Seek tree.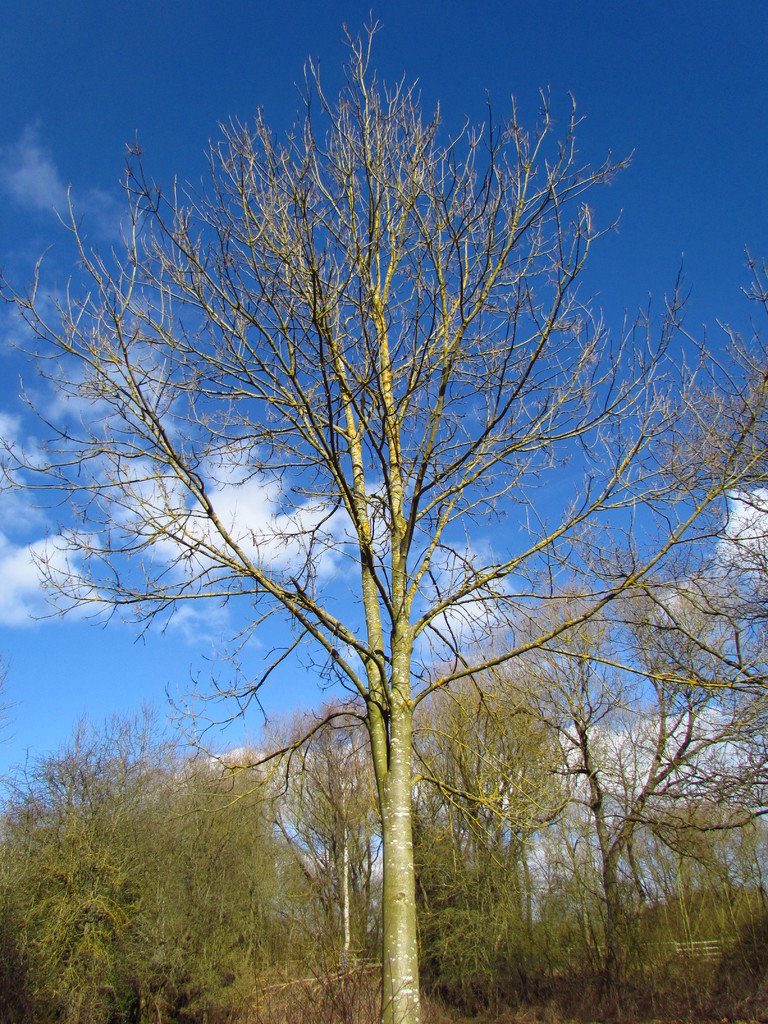
{"left": 486, "top": 575, "right": 767, "bottom": 1023}.
